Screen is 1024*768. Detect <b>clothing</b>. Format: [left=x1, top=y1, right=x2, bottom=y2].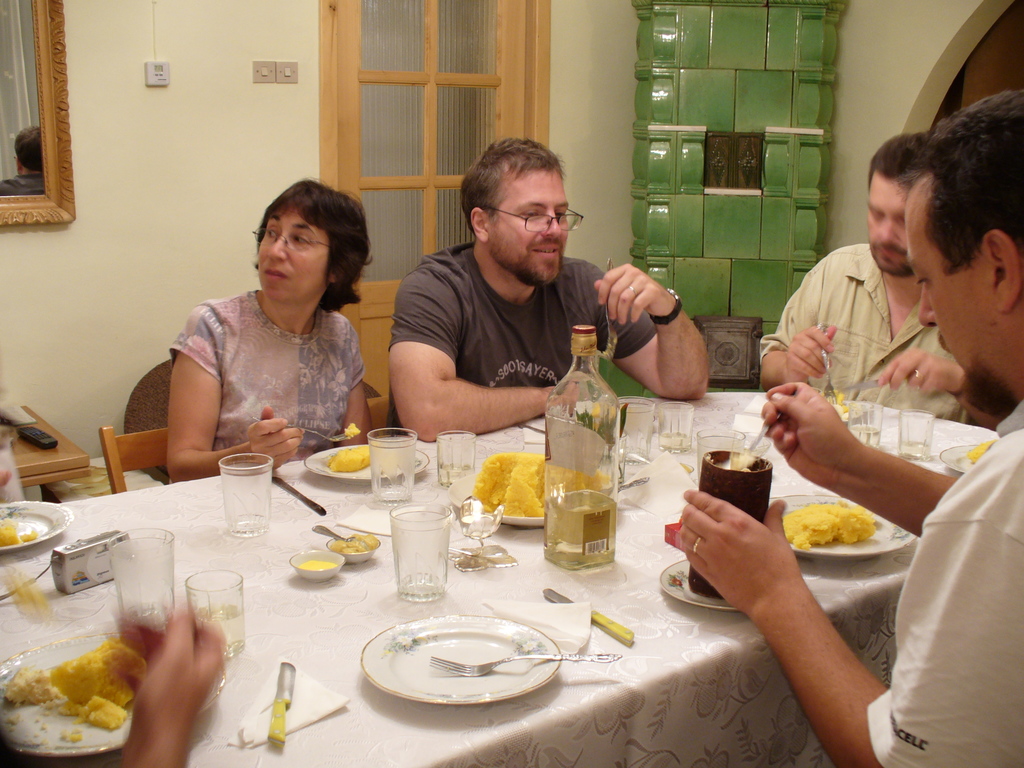
[left=148, top=268, right=378, bottom=453].
